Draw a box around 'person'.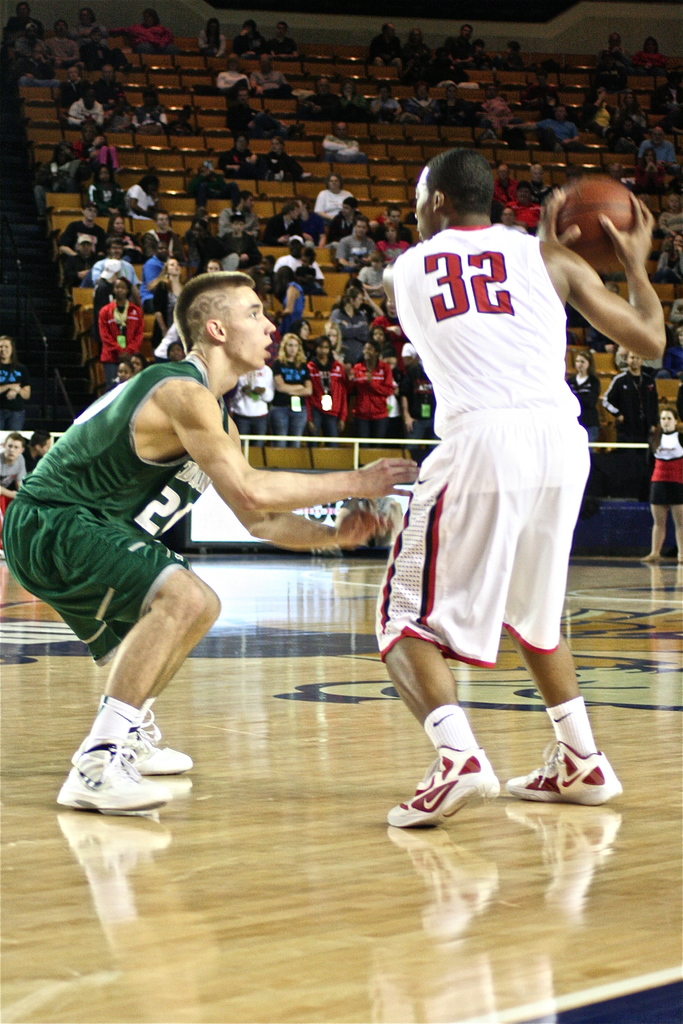
box(323, 193, 366, 243).
